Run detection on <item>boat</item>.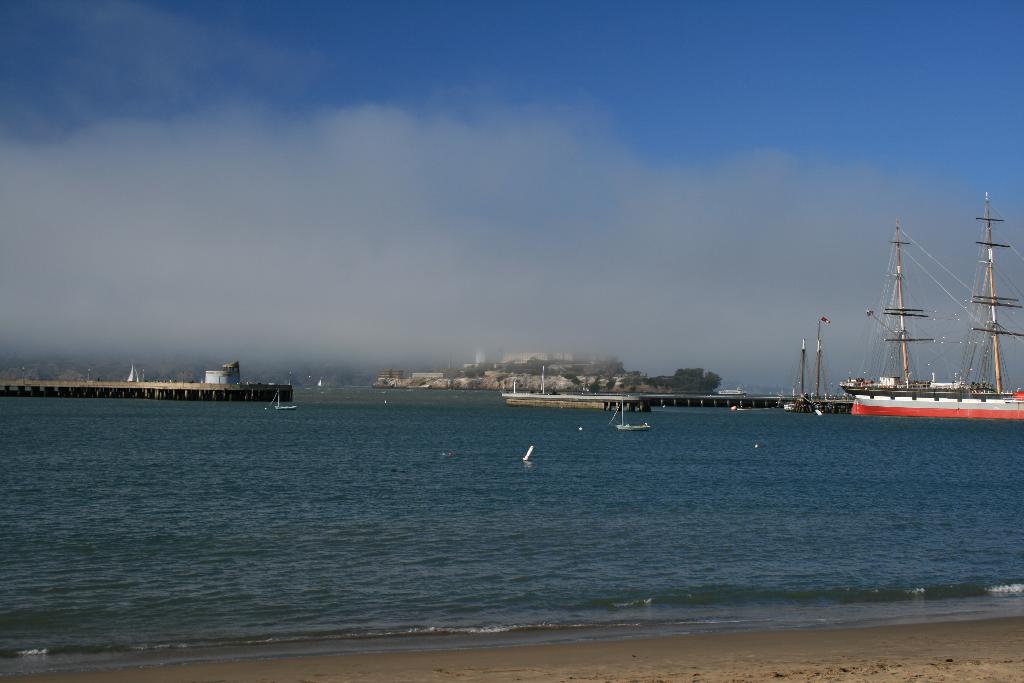
Result: x1=273, y1=391, x2=298, y2=411.
